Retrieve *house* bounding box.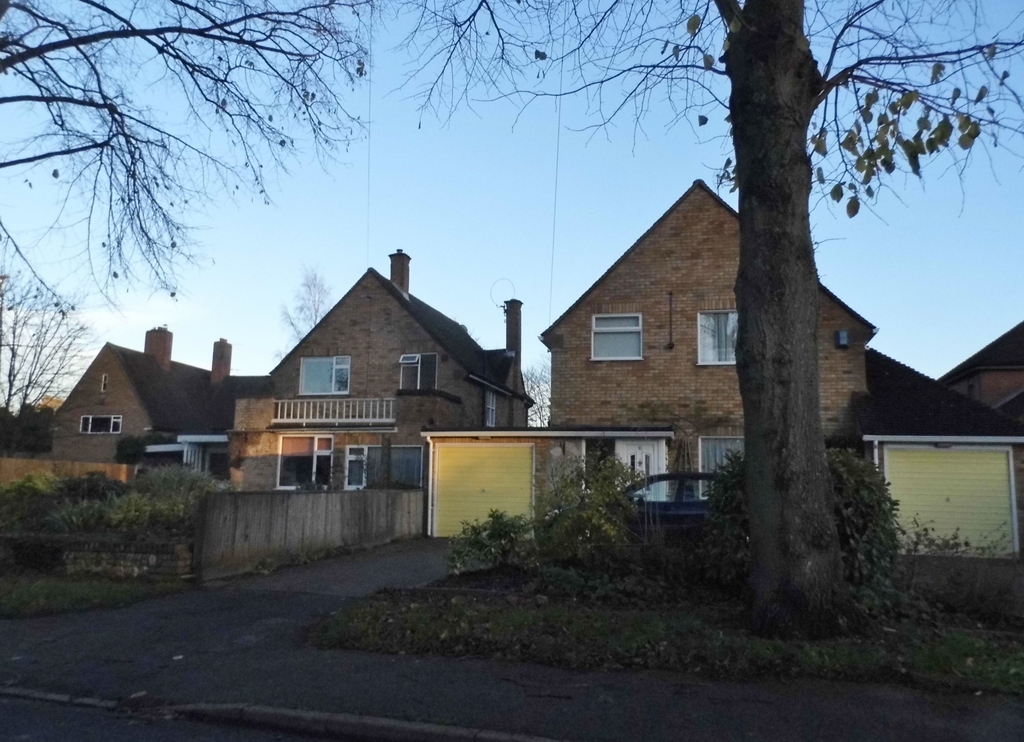
Bounding box: [419, 166, 1023, 576].
